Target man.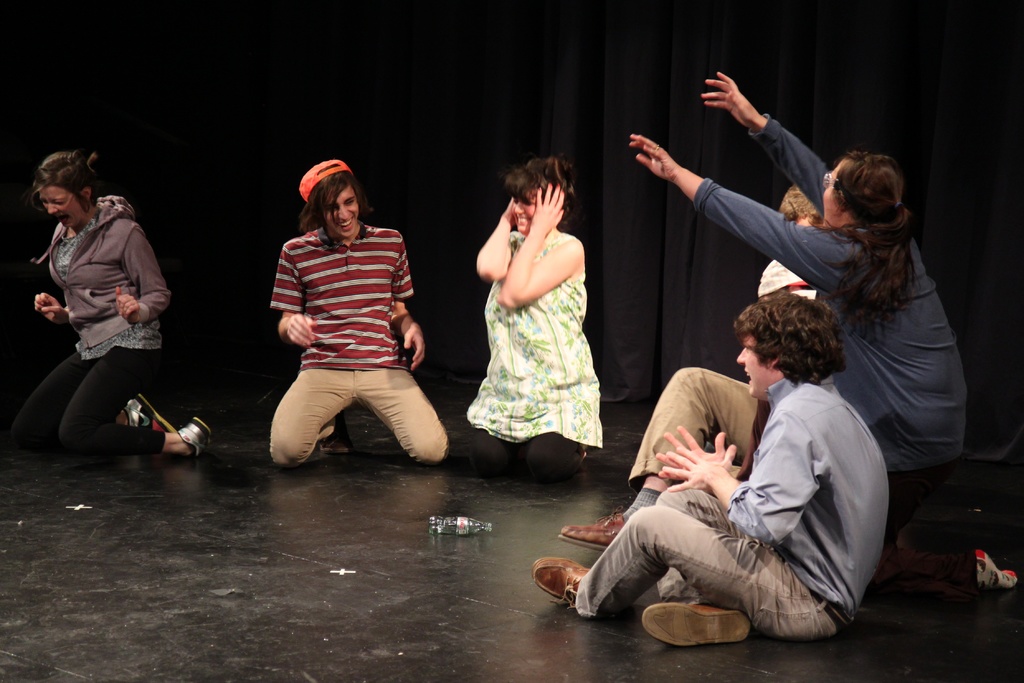
Target region: region(249, 174, 448, 477).
